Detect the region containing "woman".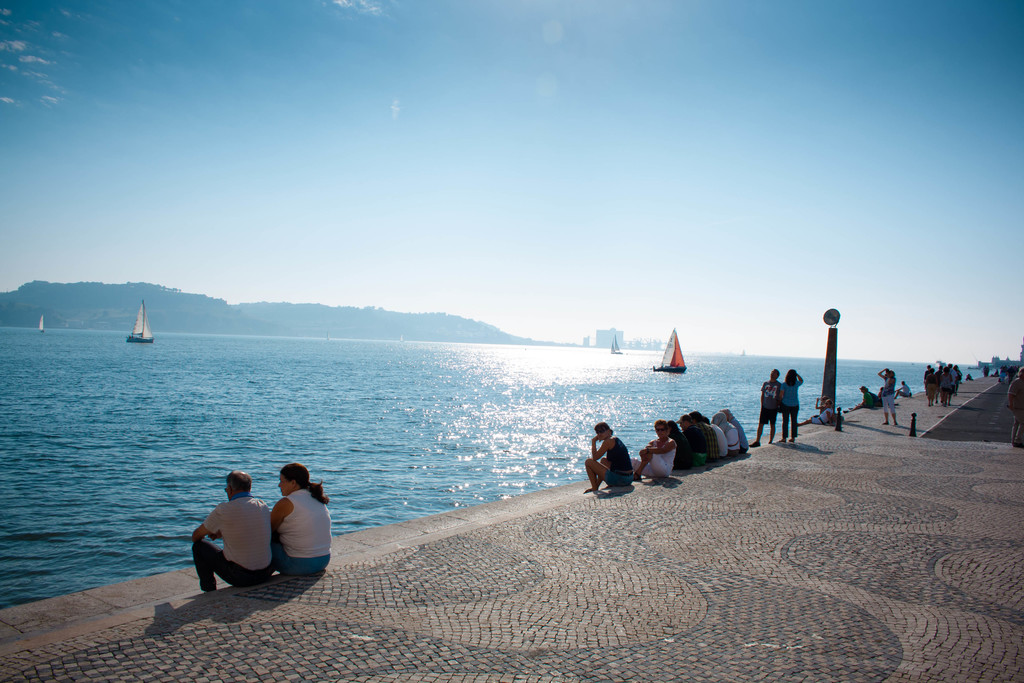
rect(777, 365, 810, 442).
